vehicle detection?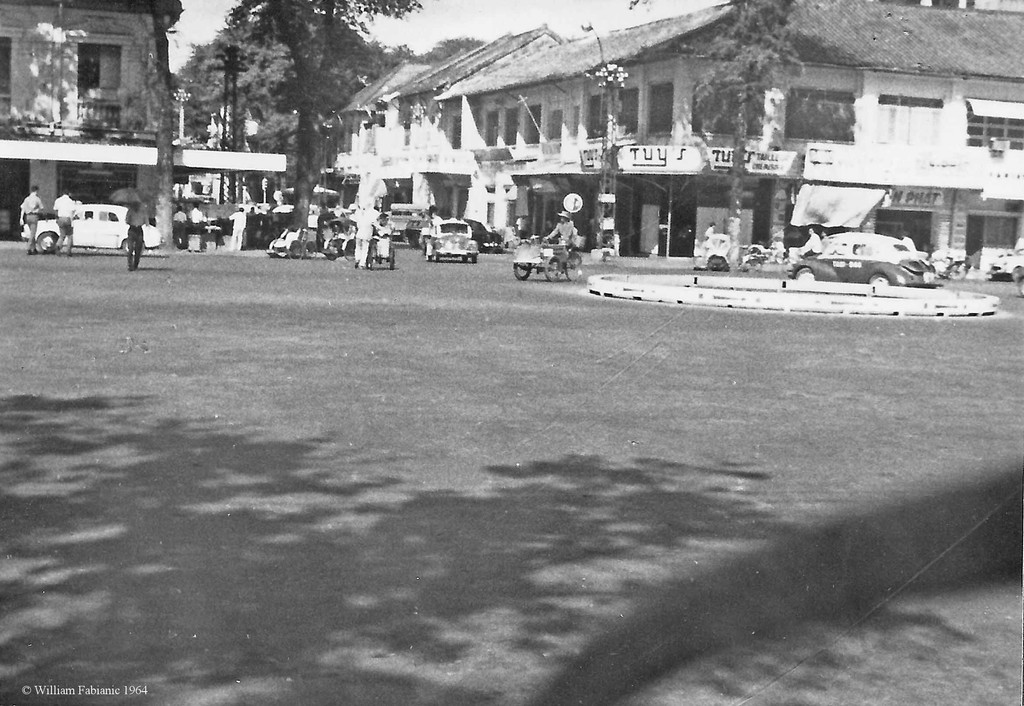
<region>945, 253, 963, 278</region>
